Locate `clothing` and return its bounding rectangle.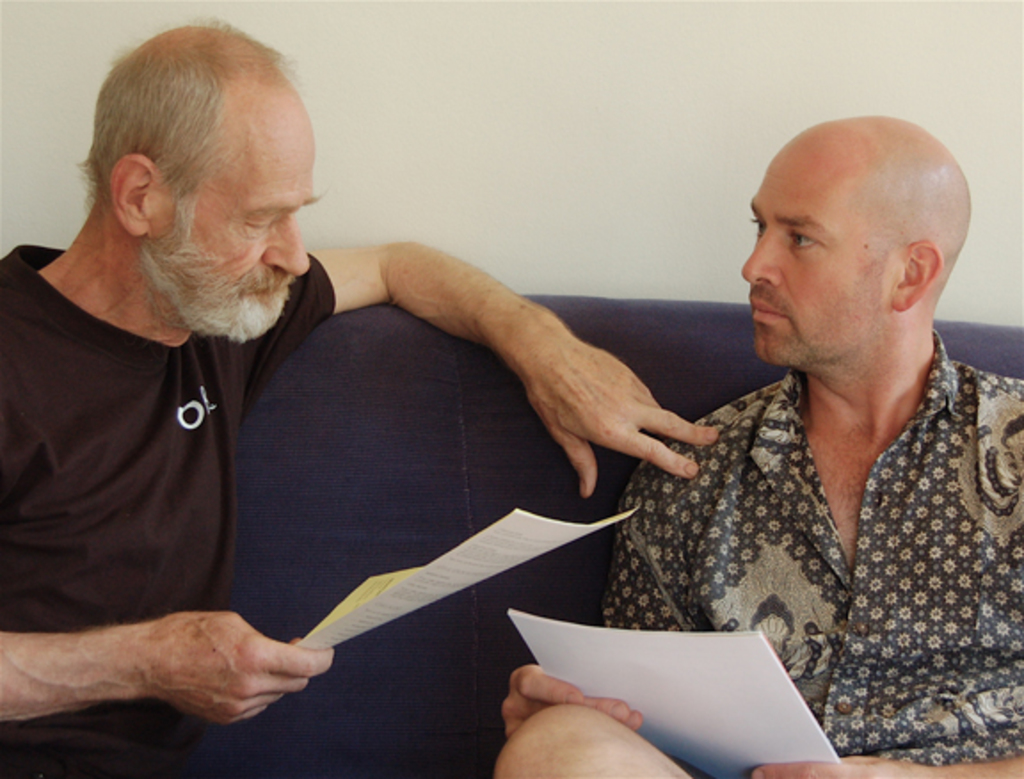
l=629, t=318, r=1019, b=752.
